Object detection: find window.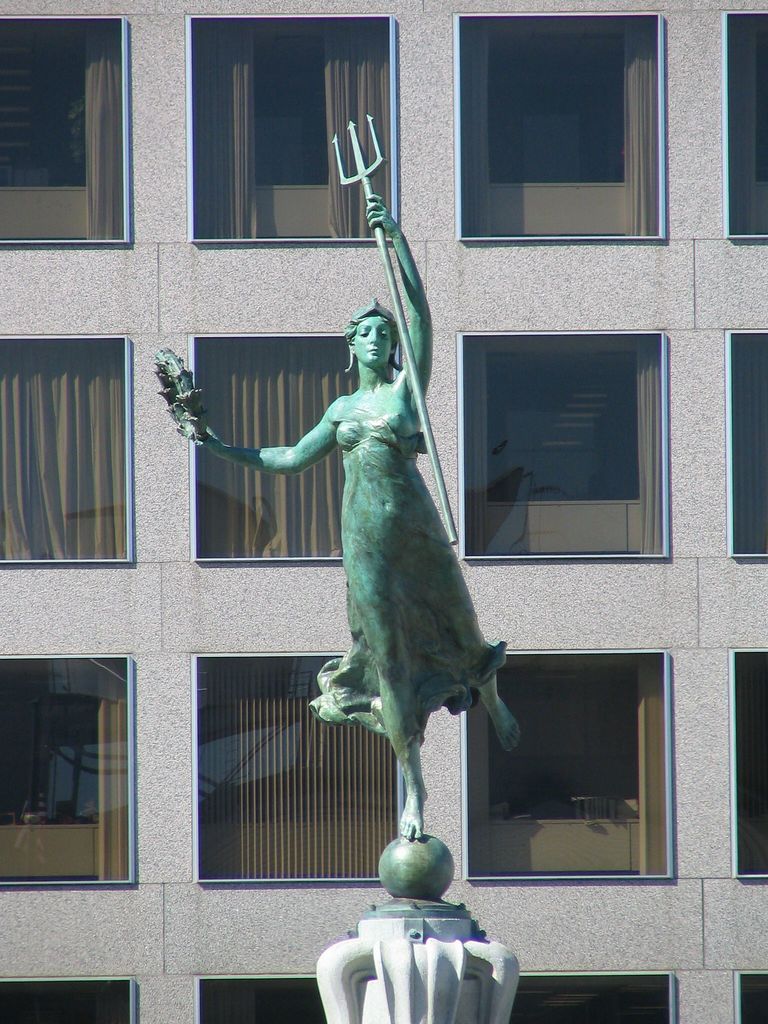
458 327 673 564.
